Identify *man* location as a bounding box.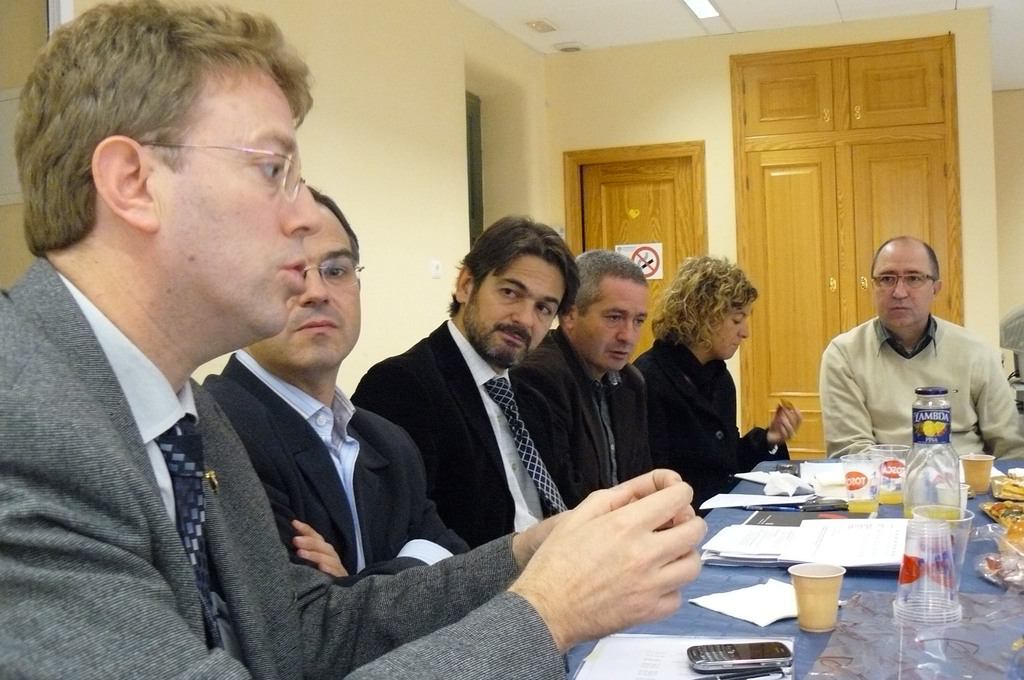
bbox(353, 209, 607, 550).
